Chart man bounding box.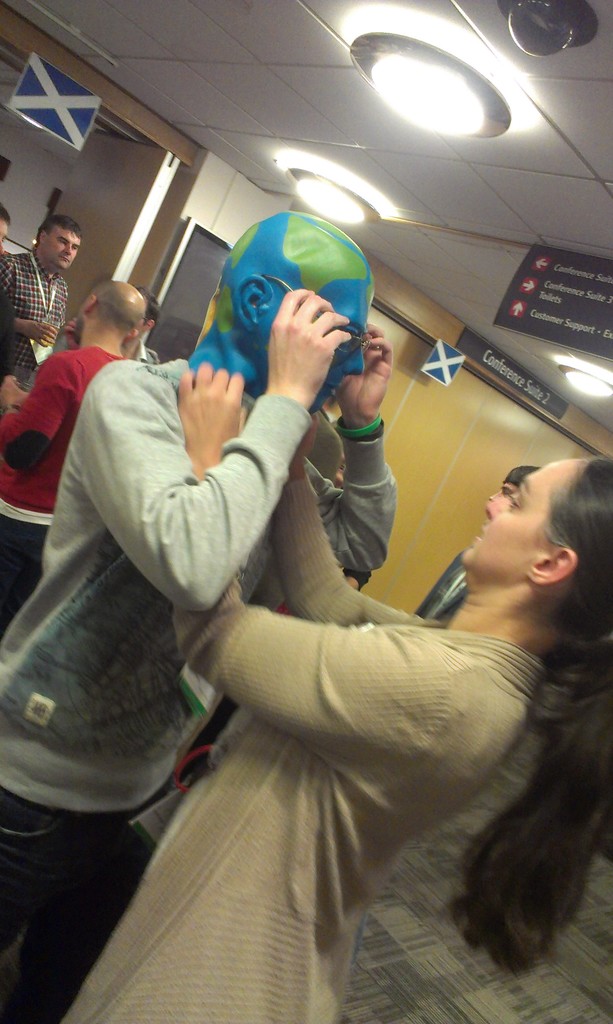
Charted: region(0, 278, 146, 632).
